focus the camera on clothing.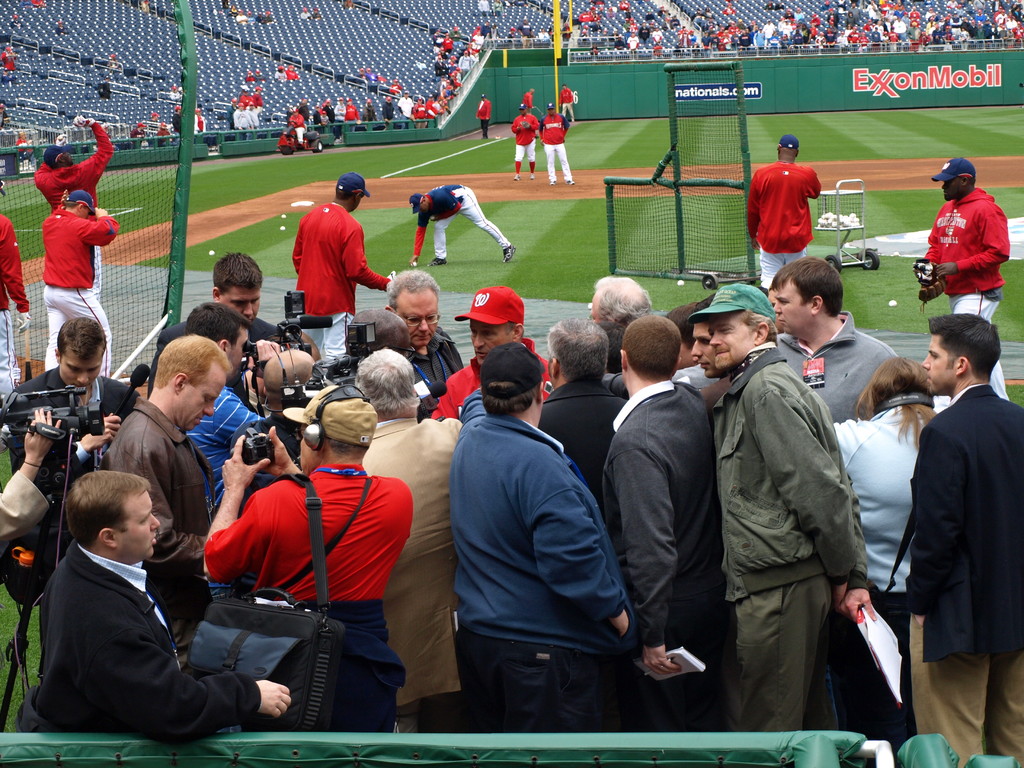
Focus region: (253,16,263,24).
